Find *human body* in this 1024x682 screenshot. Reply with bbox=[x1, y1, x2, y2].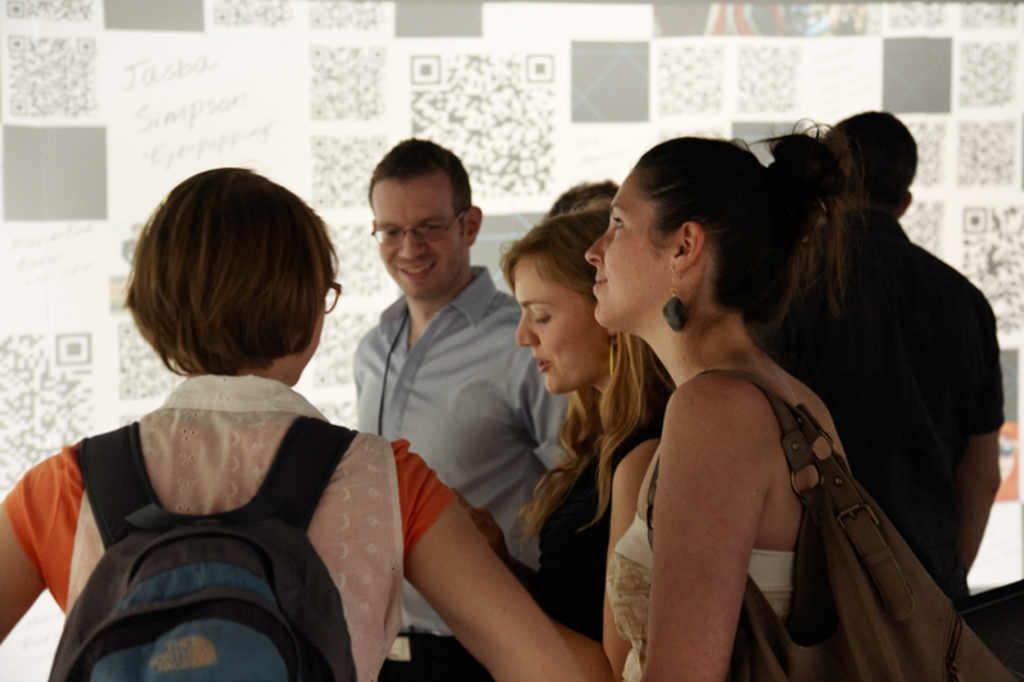
bbox=[582, 114, 867, 681].
